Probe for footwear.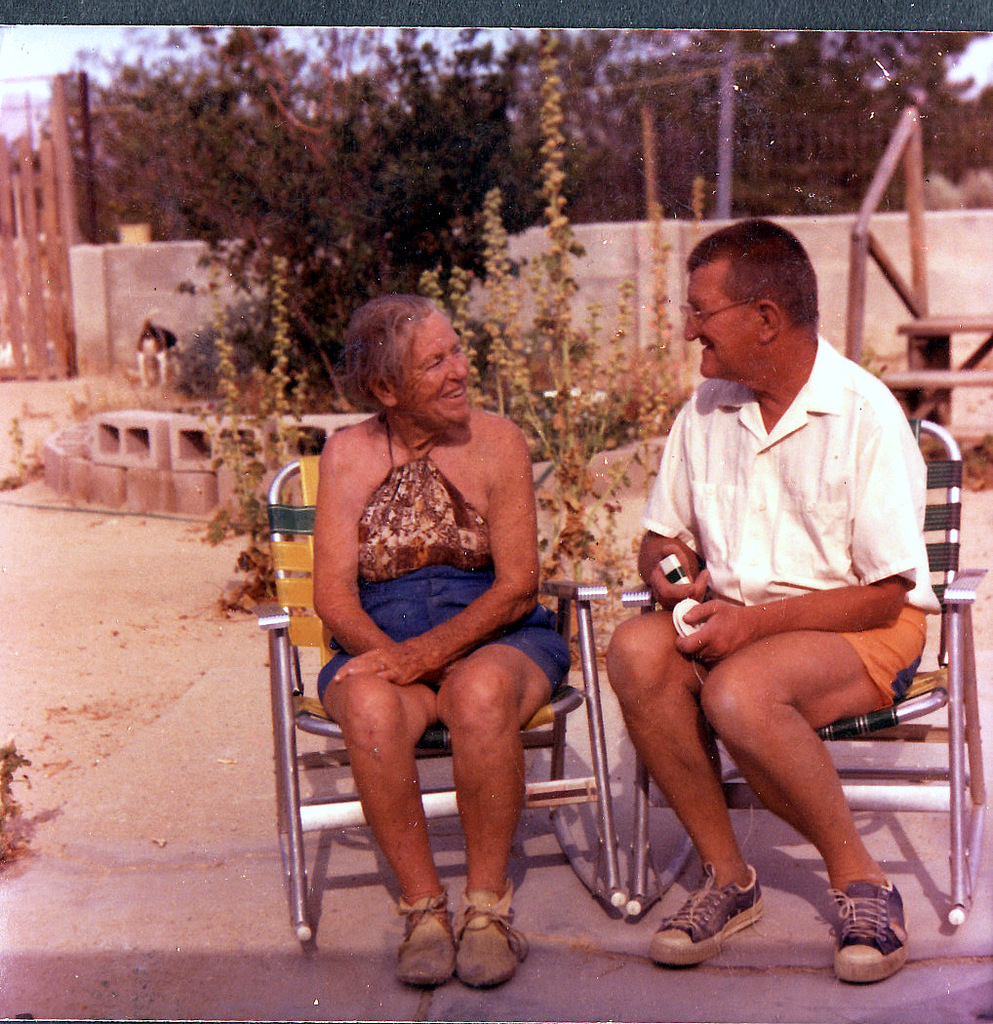
Probe result: bbox=[465, 878, 515, 986].
